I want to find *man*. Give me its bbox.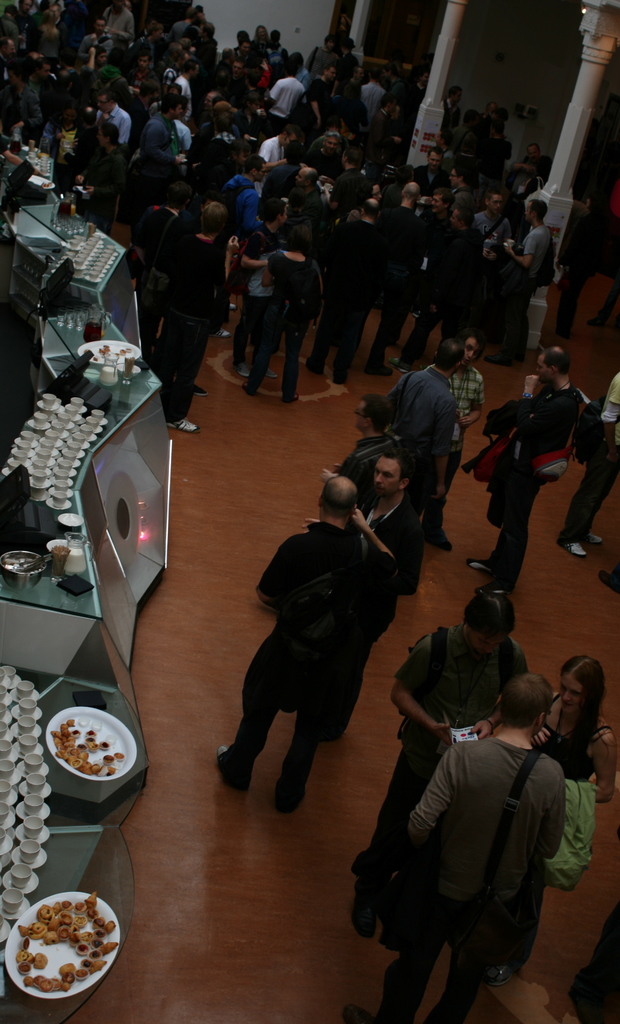
{"left": 325, "top": 394, "right": 395, "bottom": 513}.
